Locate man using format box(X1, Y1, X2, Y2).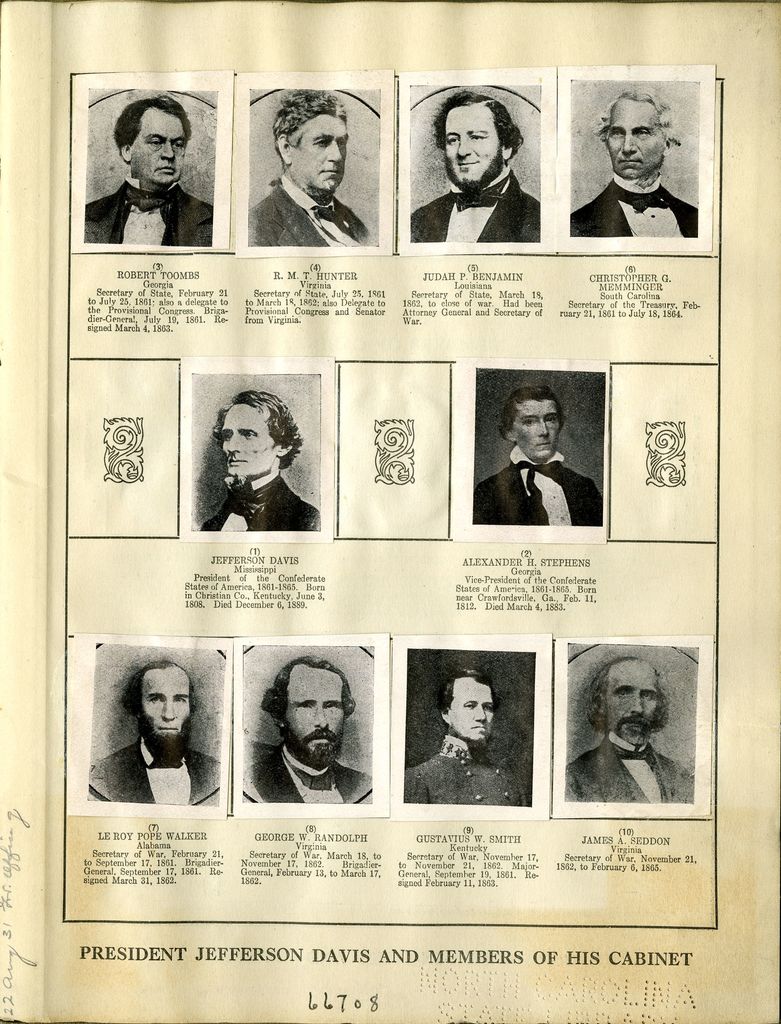
box(563, 655, 693, 799).
